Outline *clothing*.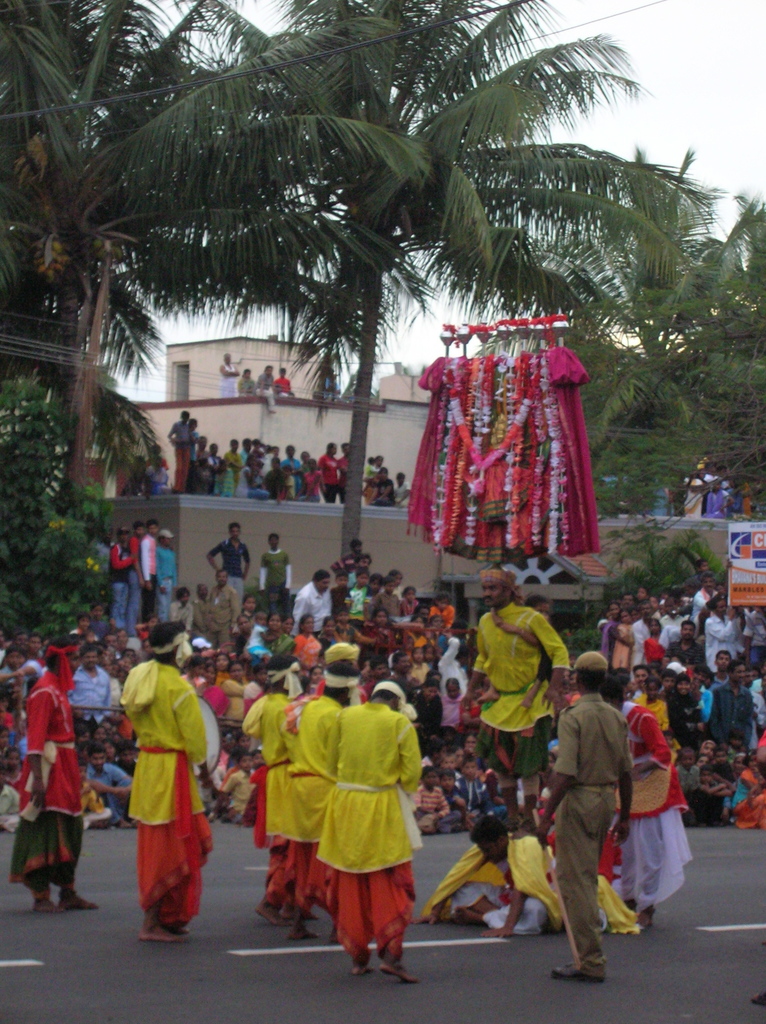
Outline: (170,426,195,445).
